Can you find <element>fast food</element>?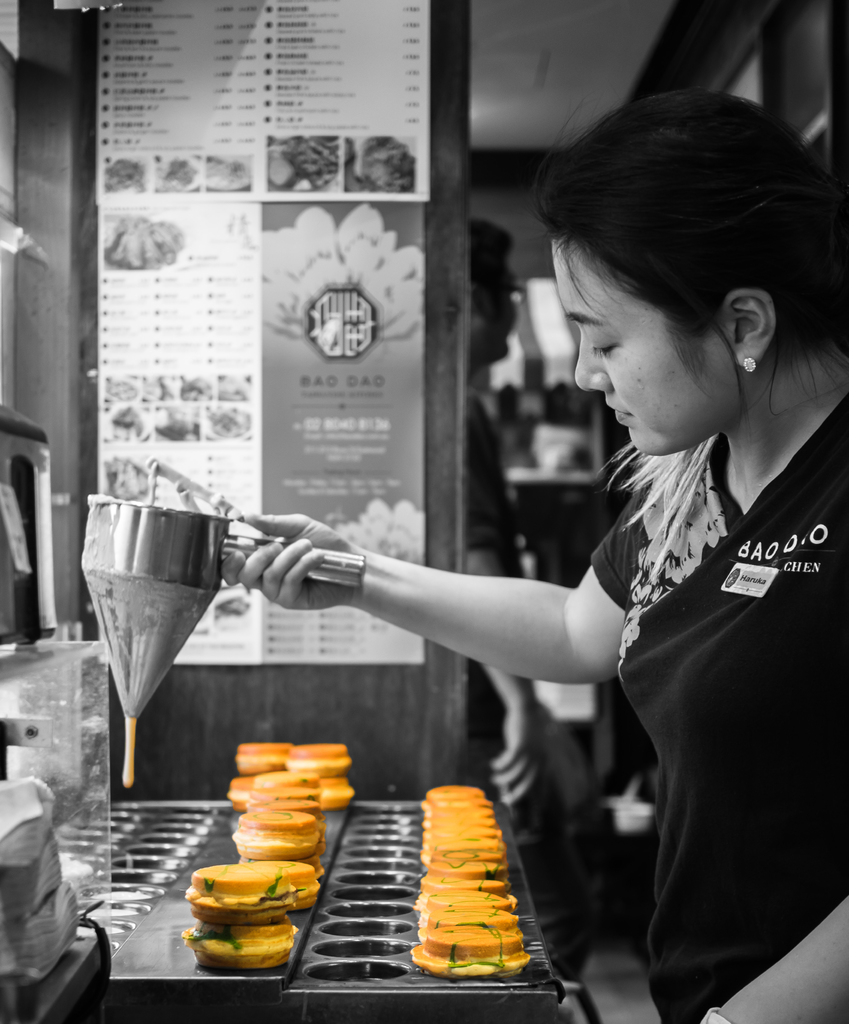
Yes, bounding box: 181/852/318/924.
